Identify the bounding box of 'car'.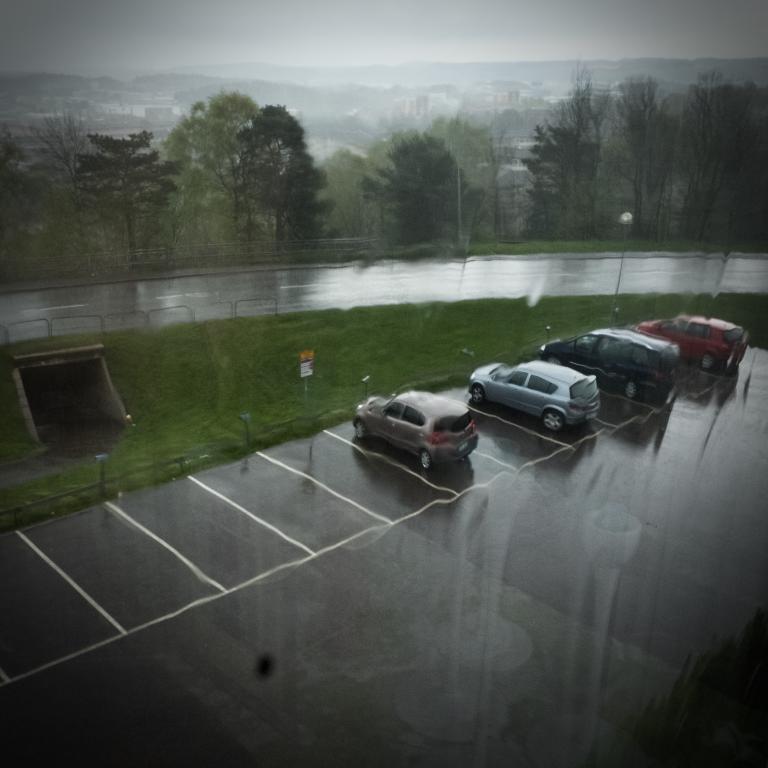
box(636, 312, 748, 377).
